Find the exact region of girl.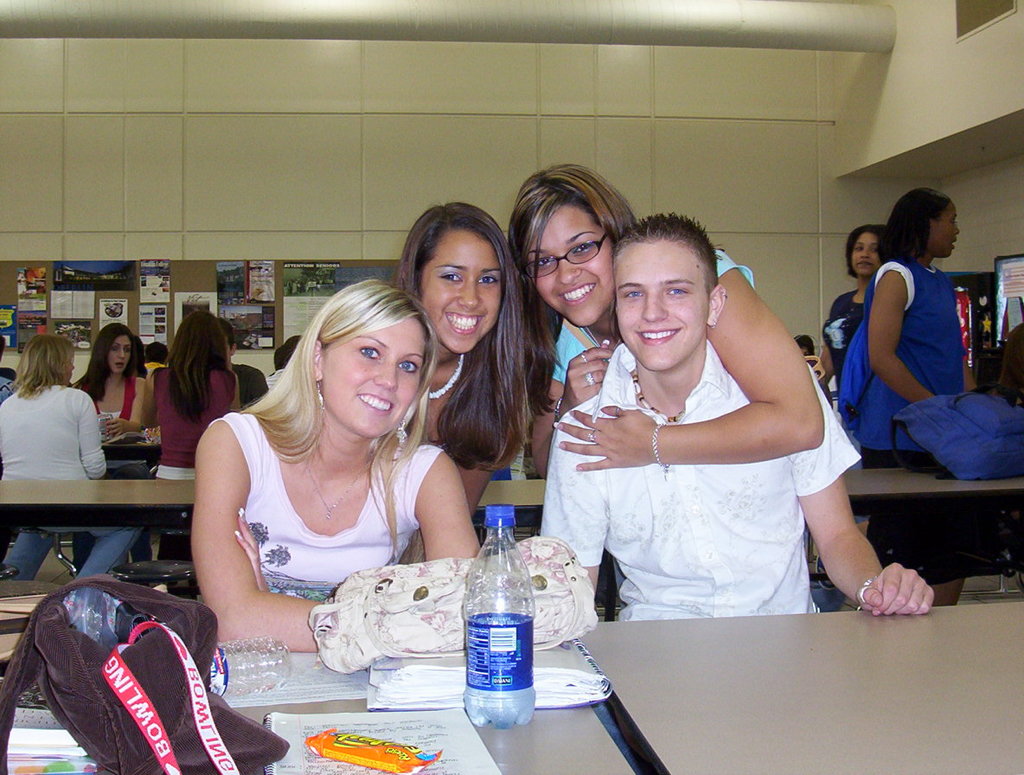
Exact region: bbox=[858, 185, 983, 606].
